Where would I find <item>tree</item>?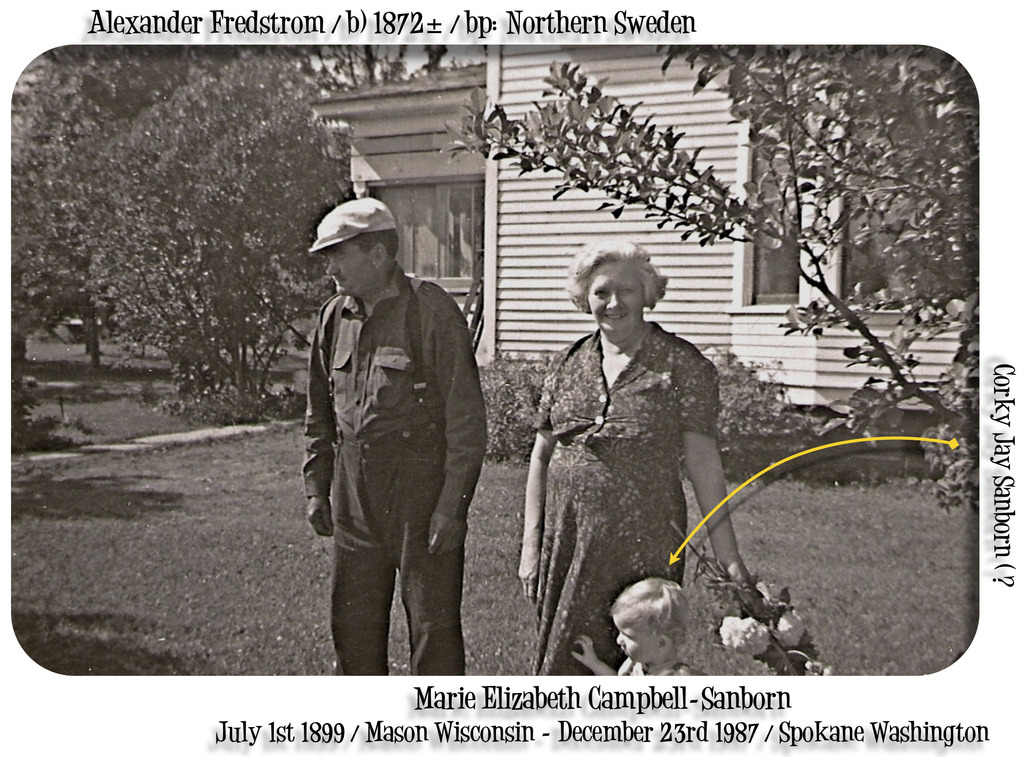
At [x1=8, y1=39, x2=292, y2=374].
